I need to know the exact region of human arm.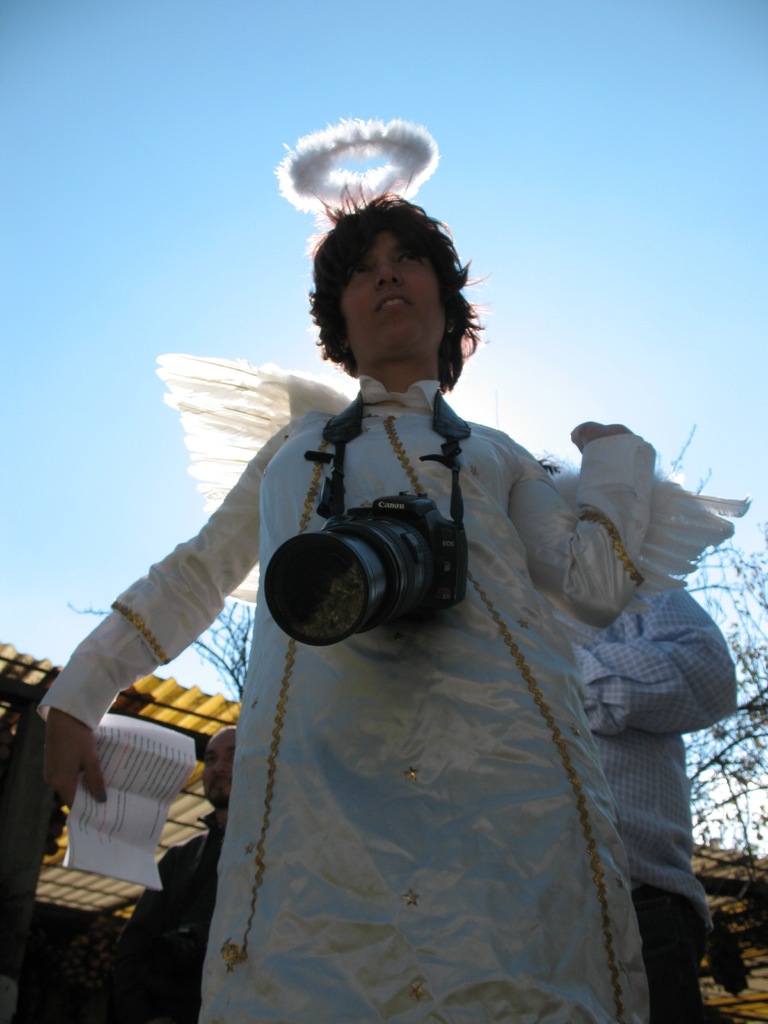
Region: 499:413:656:628.
